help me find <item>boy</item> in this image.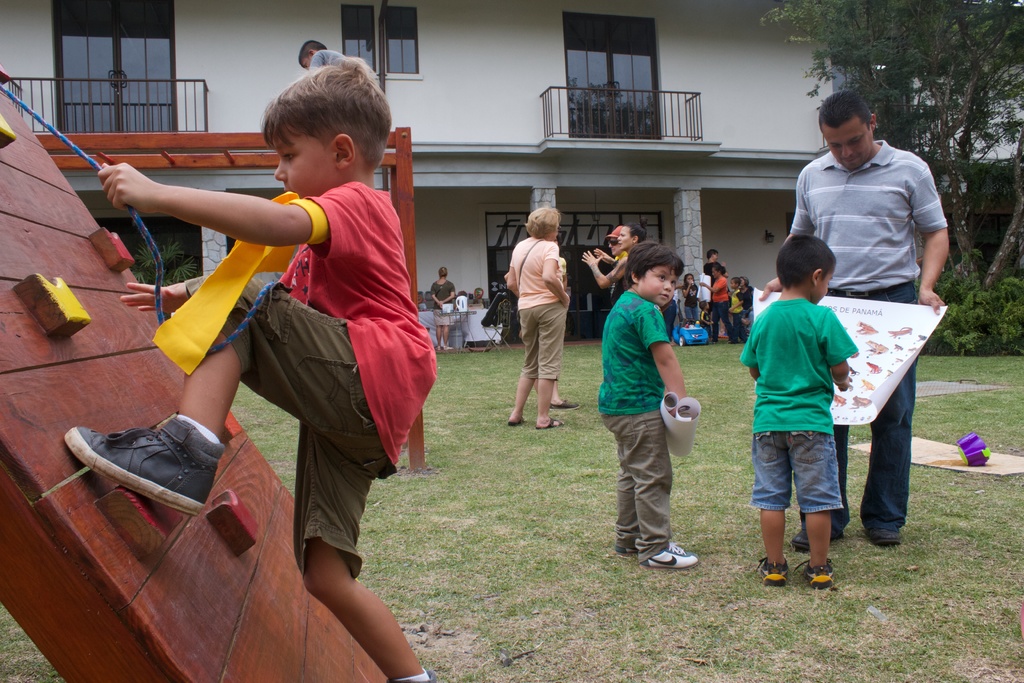
Found it: (700, 298, 717, 337).
